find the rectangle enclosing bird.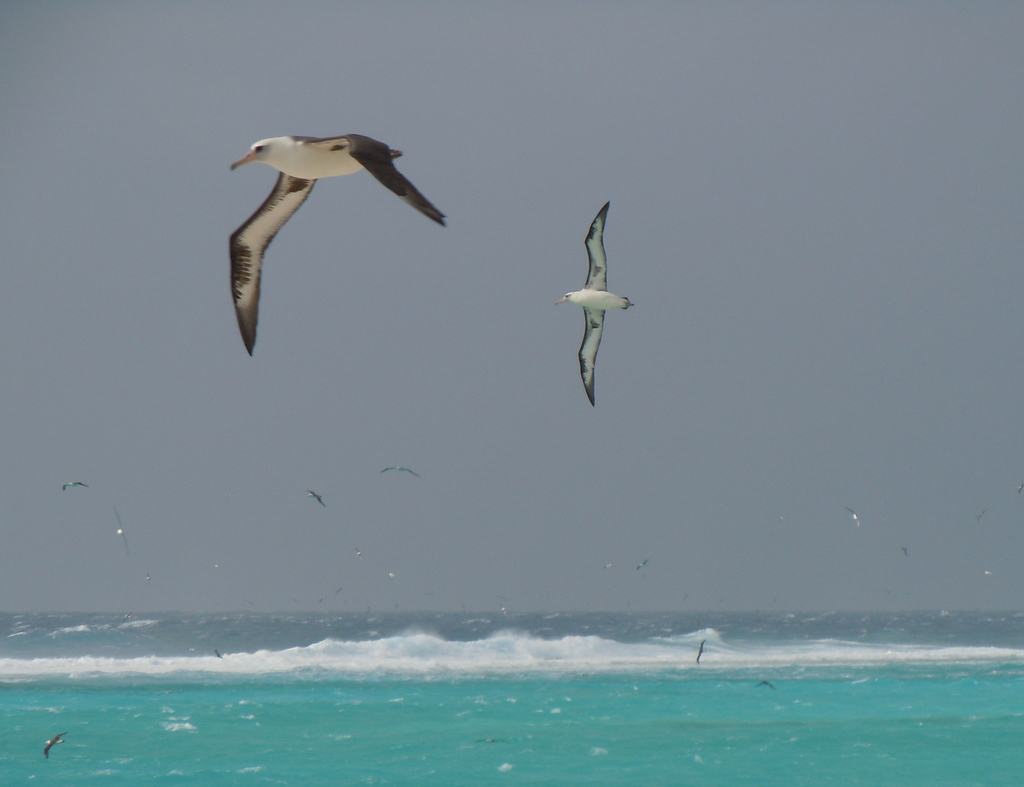
<region>552, 198, 639, 411</region>.
